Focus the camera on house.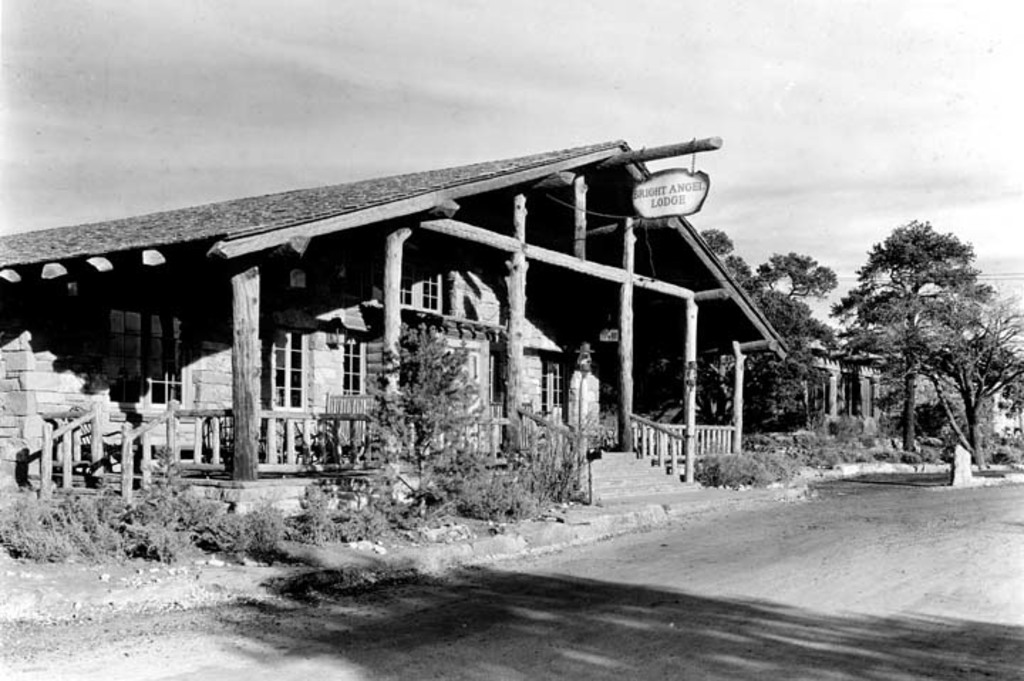
Focus region: {"x1": 0, "y1": 129, "x2": 782, "y2": 539}.
